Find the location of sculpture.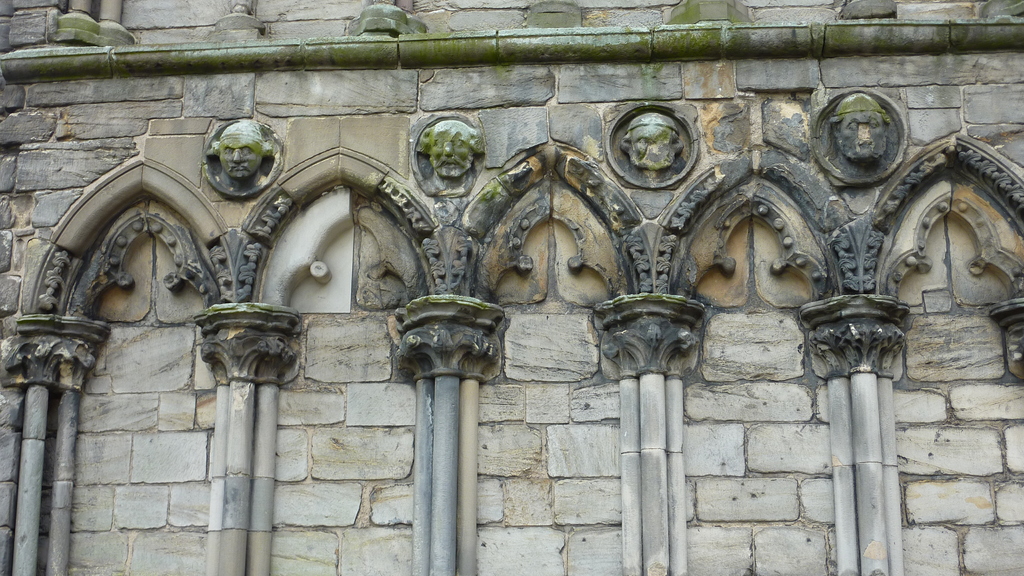
Location: left=611, top=103, right=696, bottom=174.
